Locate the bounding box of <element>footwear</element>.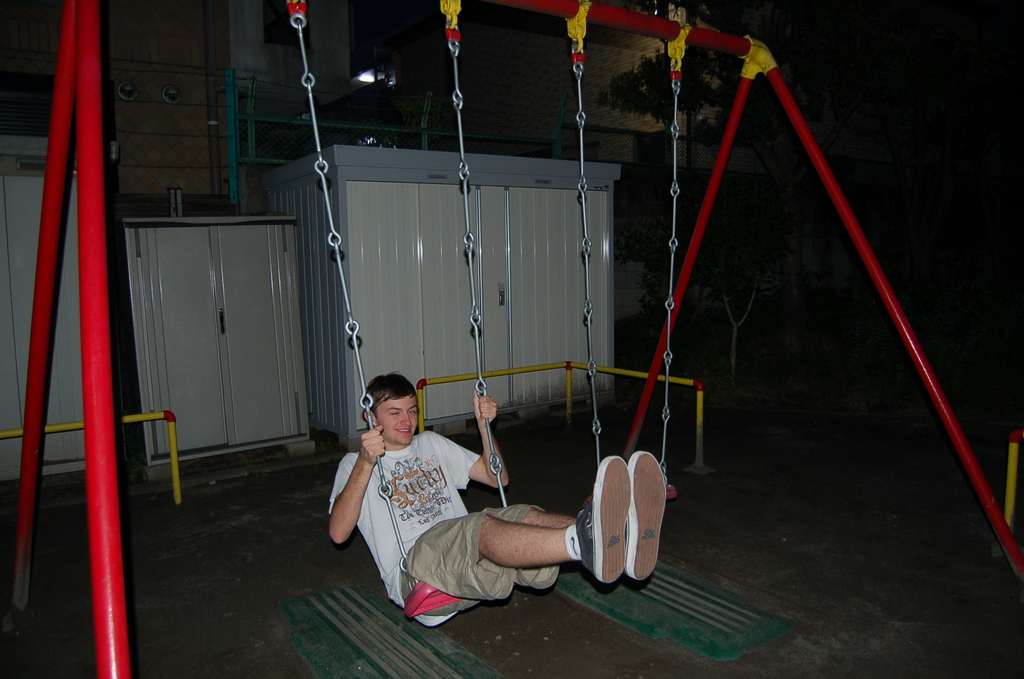
Bounding box: [left=576, top=455, right=634, bottom=584].
